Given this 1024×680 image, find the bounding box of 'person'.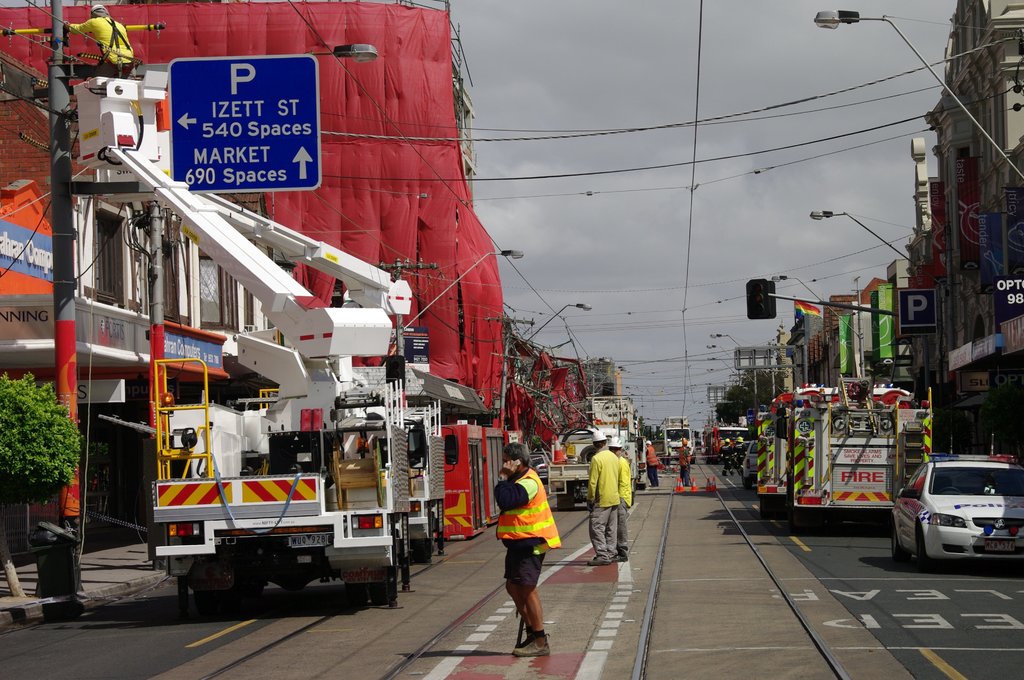
<box>719,437,732,476</box>.
